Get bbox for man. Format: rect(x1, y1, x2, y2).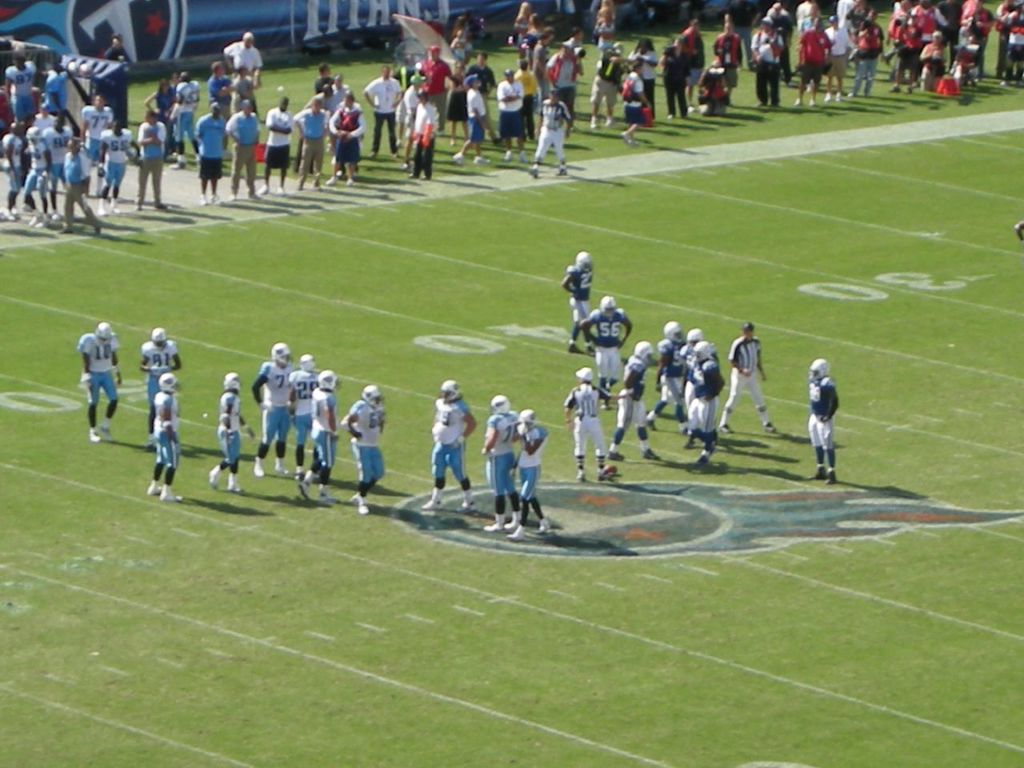
rect(529, 87, 571, 178).
